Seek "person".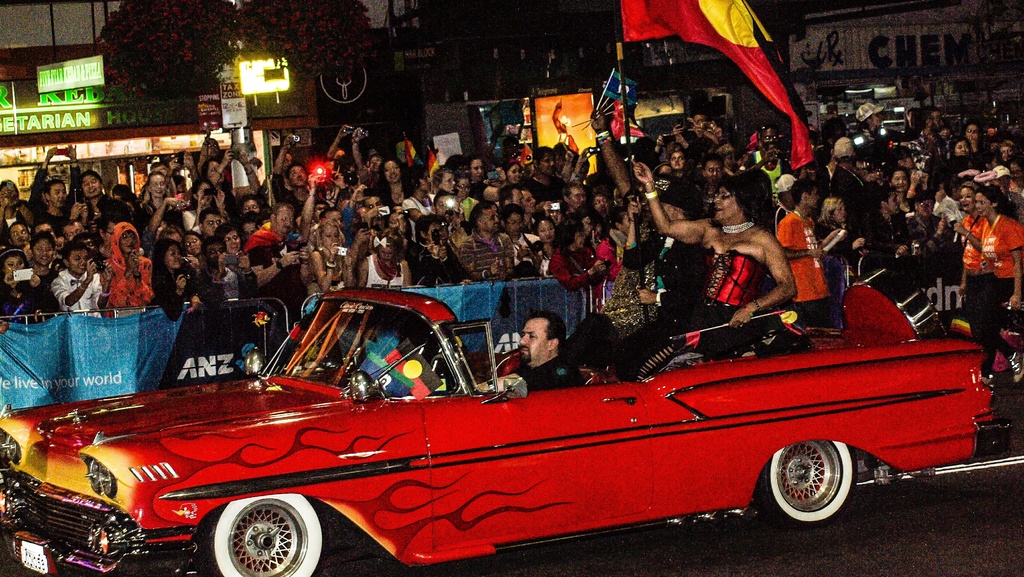
select_region(624, 161, 795, 381).
